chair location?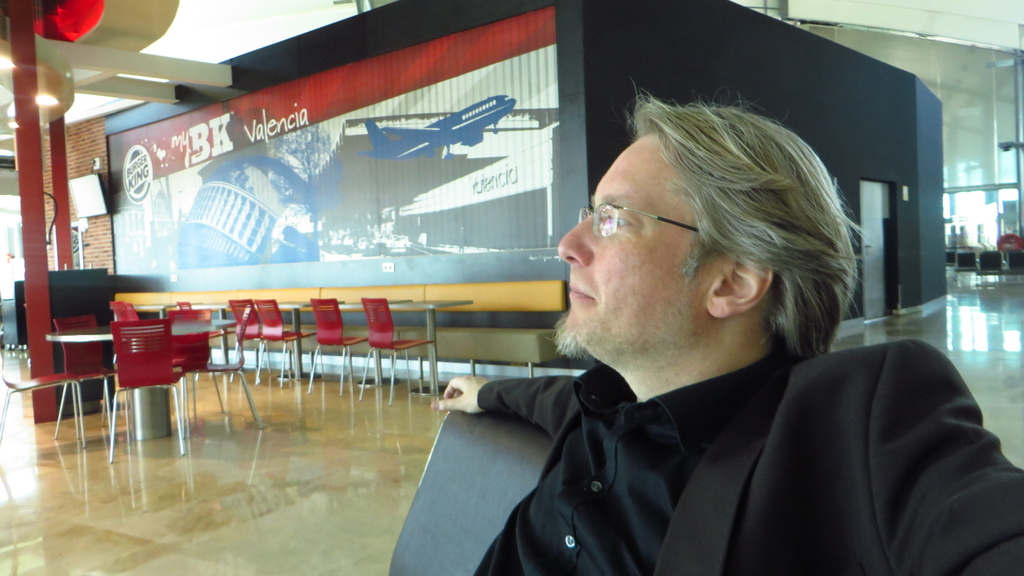
l=348, t=291, r=439, b=408
